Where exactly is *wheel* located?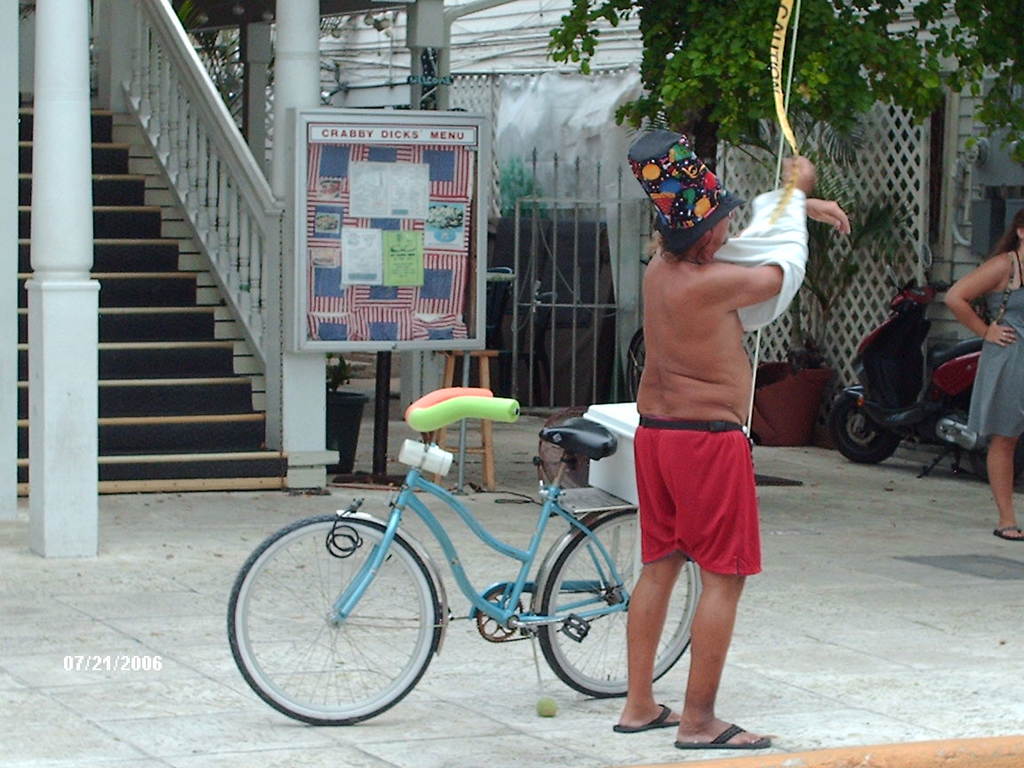
Its bounding box is locate(236, 518, 437, 730).
